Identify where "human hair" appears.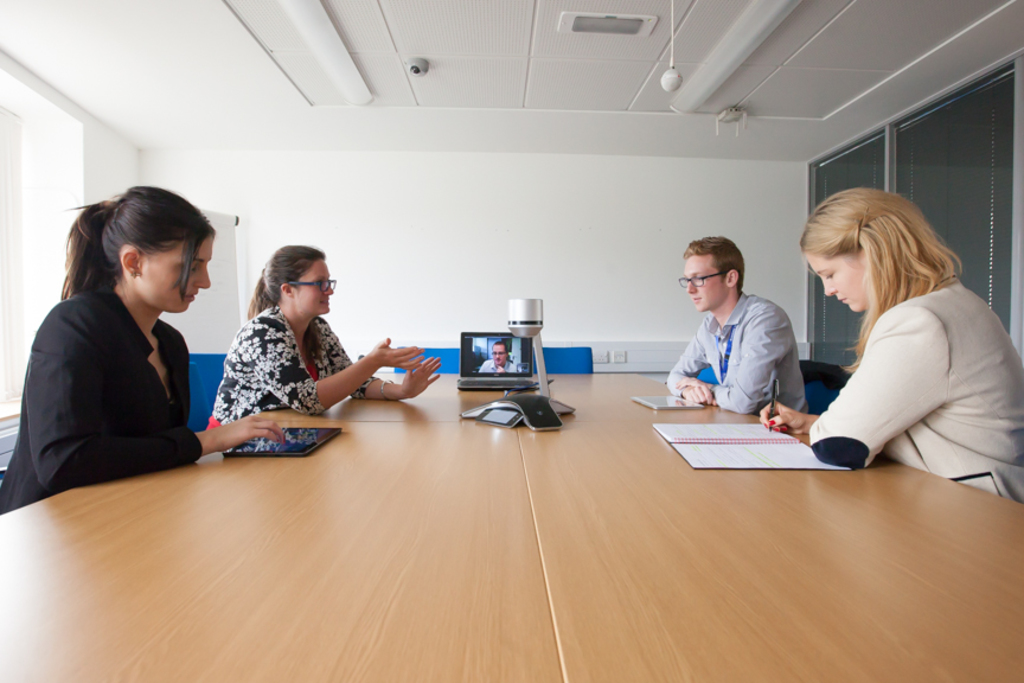
Appears at (x1=49, y1=192, x2=211, y2=319).
